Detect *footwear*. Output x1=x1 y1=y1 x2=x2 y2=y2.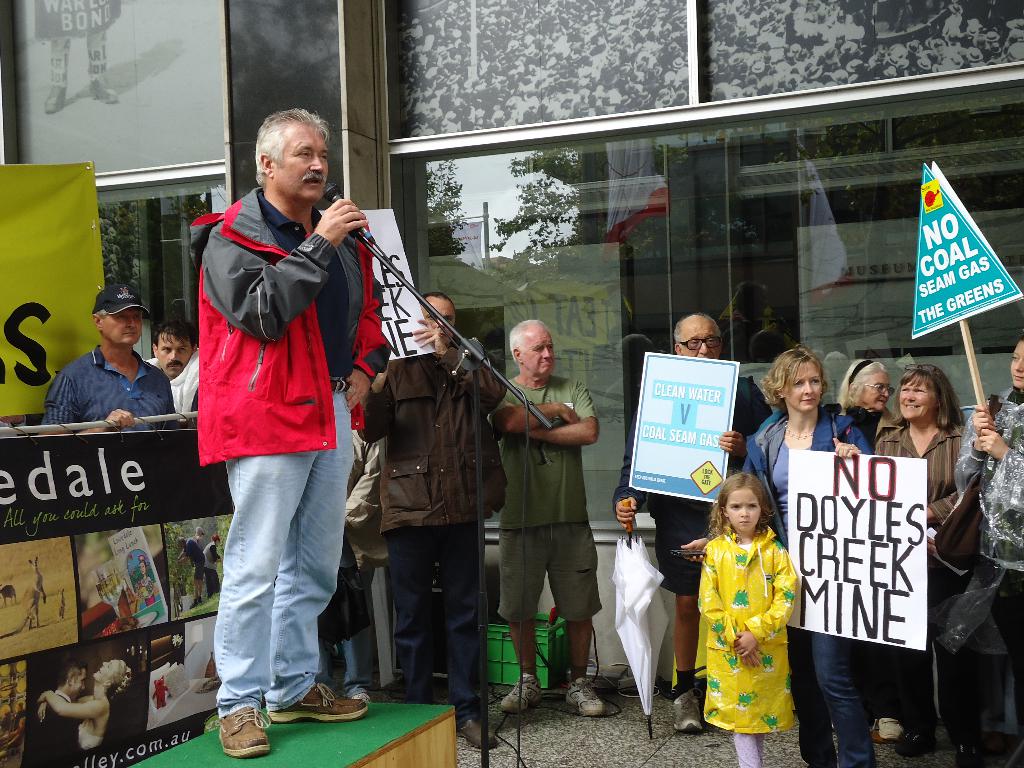
x1=457 y1=717 x2=498 y2=749.
